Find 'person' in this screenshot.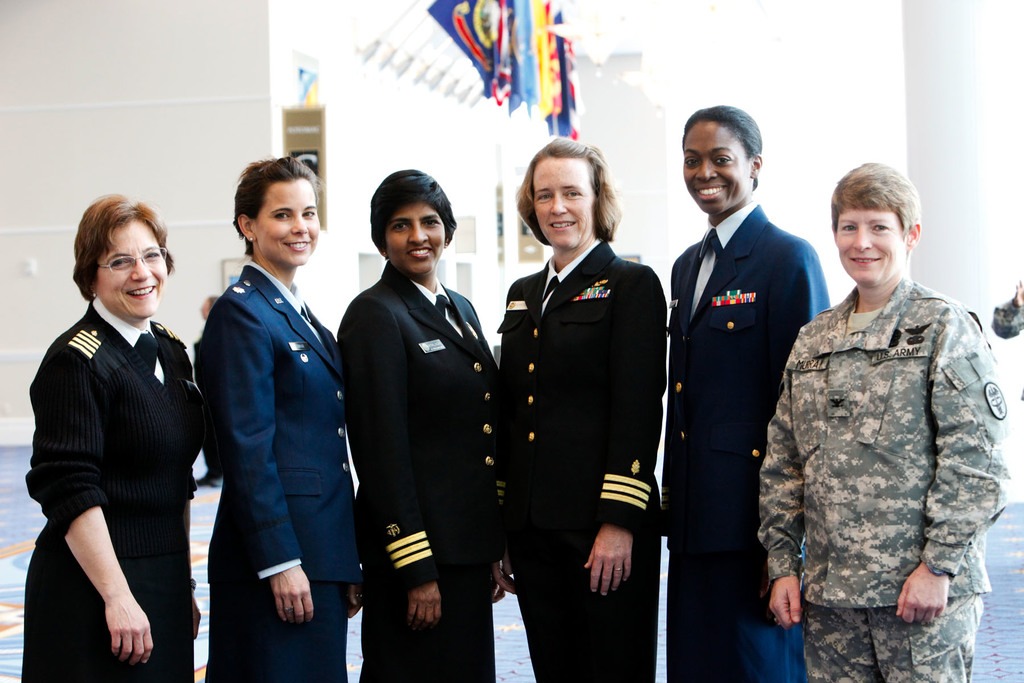
The bounding box for 'person' is (x1=493, y1=135, x2=670, y2=682).
